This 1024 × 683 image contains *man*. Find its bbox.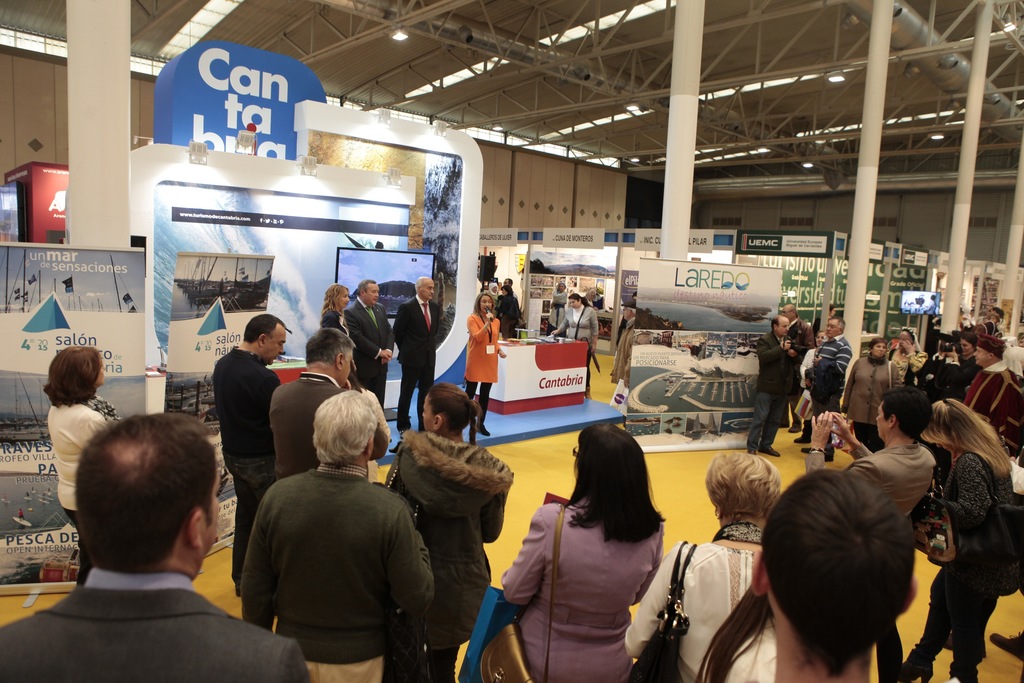
box=[269, 327, 356, 482].
